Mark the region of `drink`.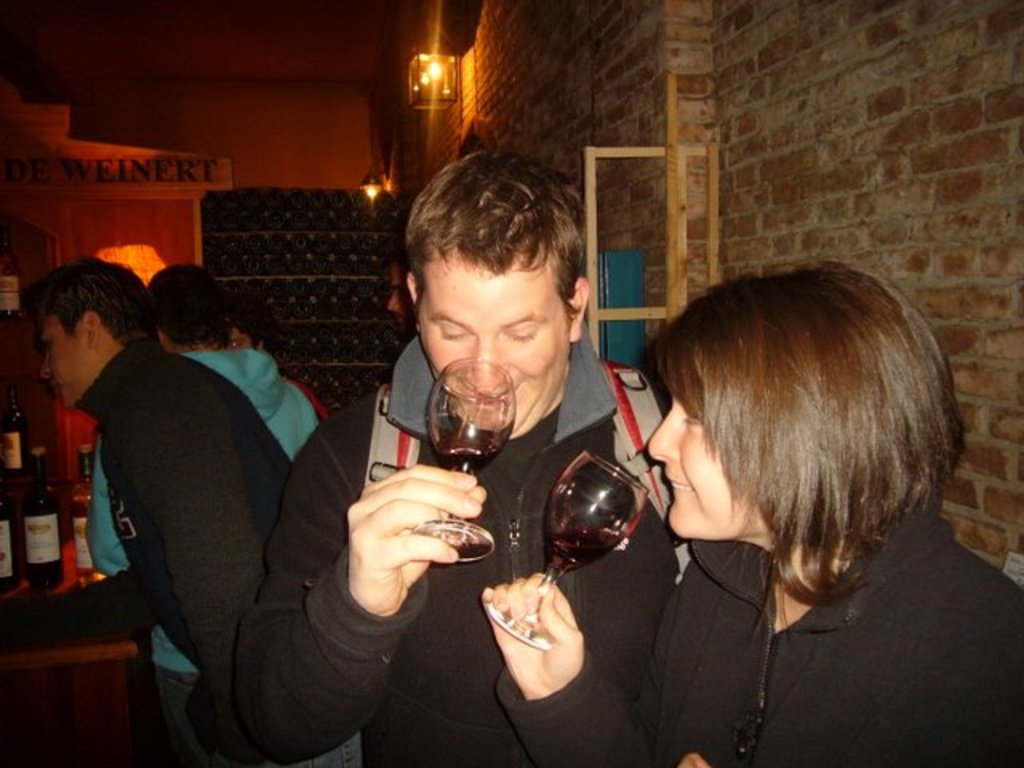
Region: bbox=(0, 482, 18, 590).
